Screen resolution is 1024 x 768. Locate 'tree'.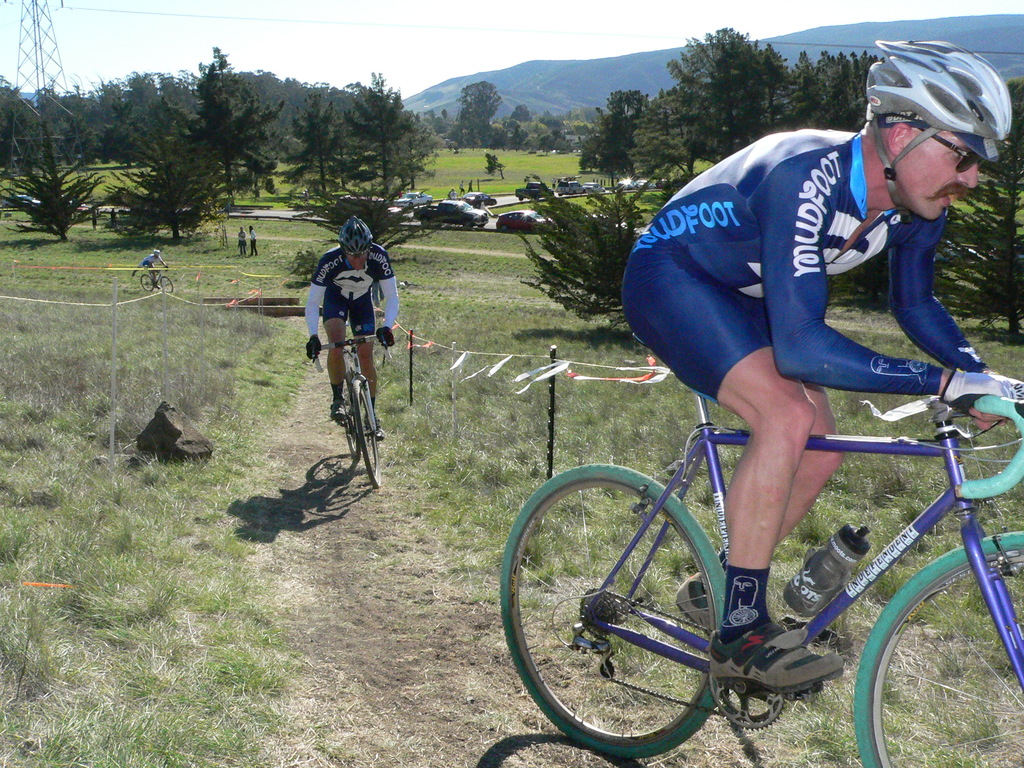
Rect(558, 103, 611, 141).
